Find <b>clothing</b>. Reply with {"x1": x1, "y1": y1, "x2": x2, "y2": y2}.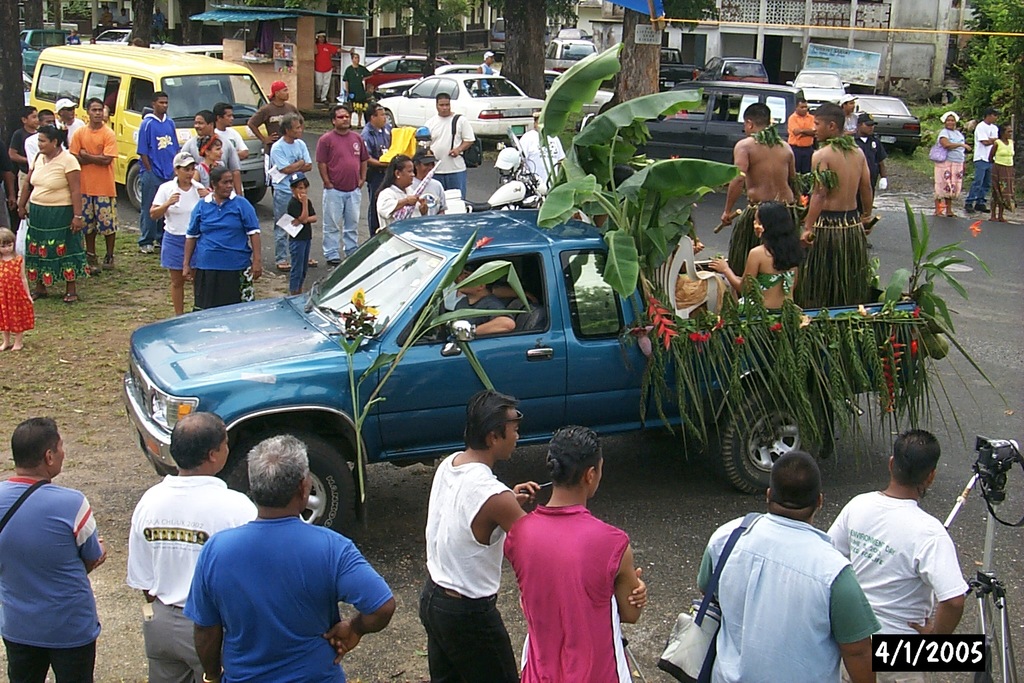
{"x1": 825, "y1": 499, "x2": 969, "y2": 682}.
